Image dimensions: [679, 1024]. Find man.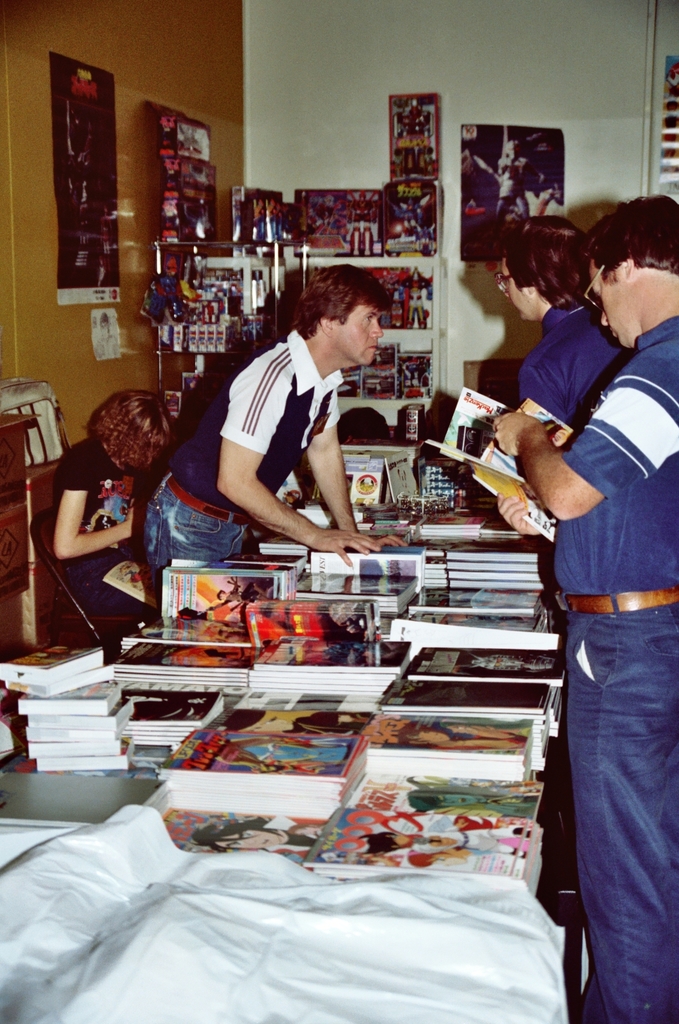
173,262,407,597.
